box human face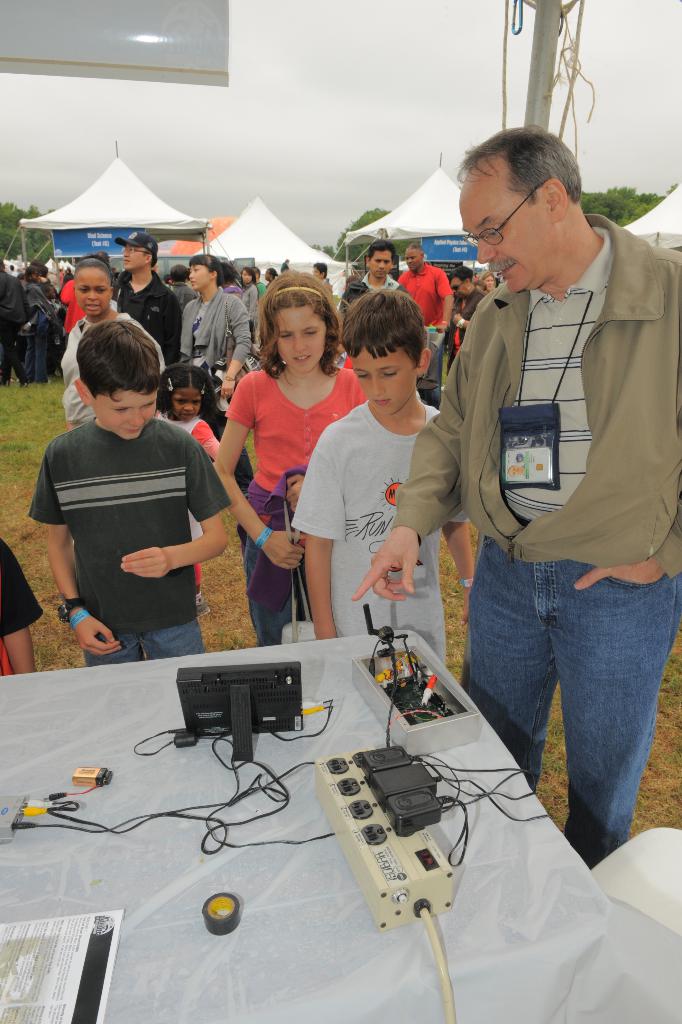
(408,250,427,265)
